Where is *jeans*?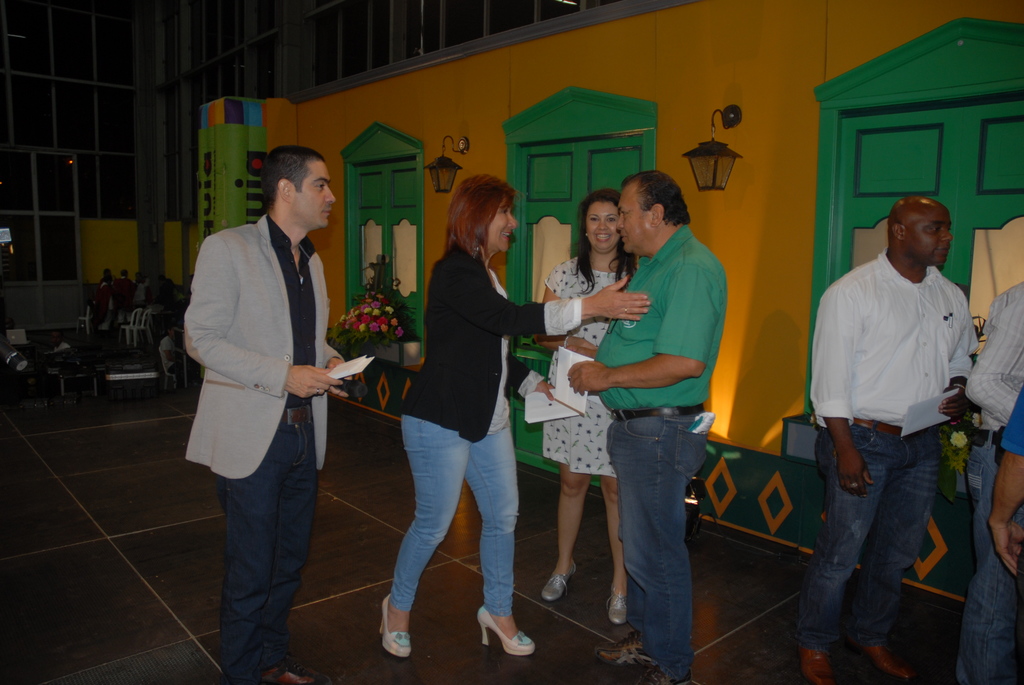
<box>227,404,320,678</box>.
